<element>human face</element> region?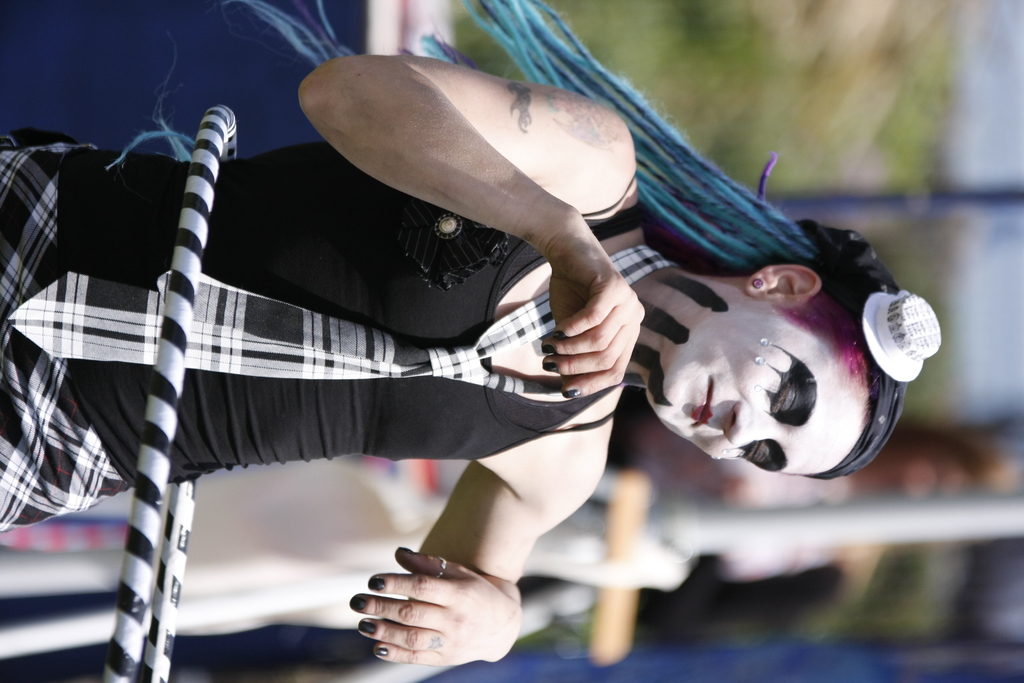
detection(657, 302, 872, 474)
